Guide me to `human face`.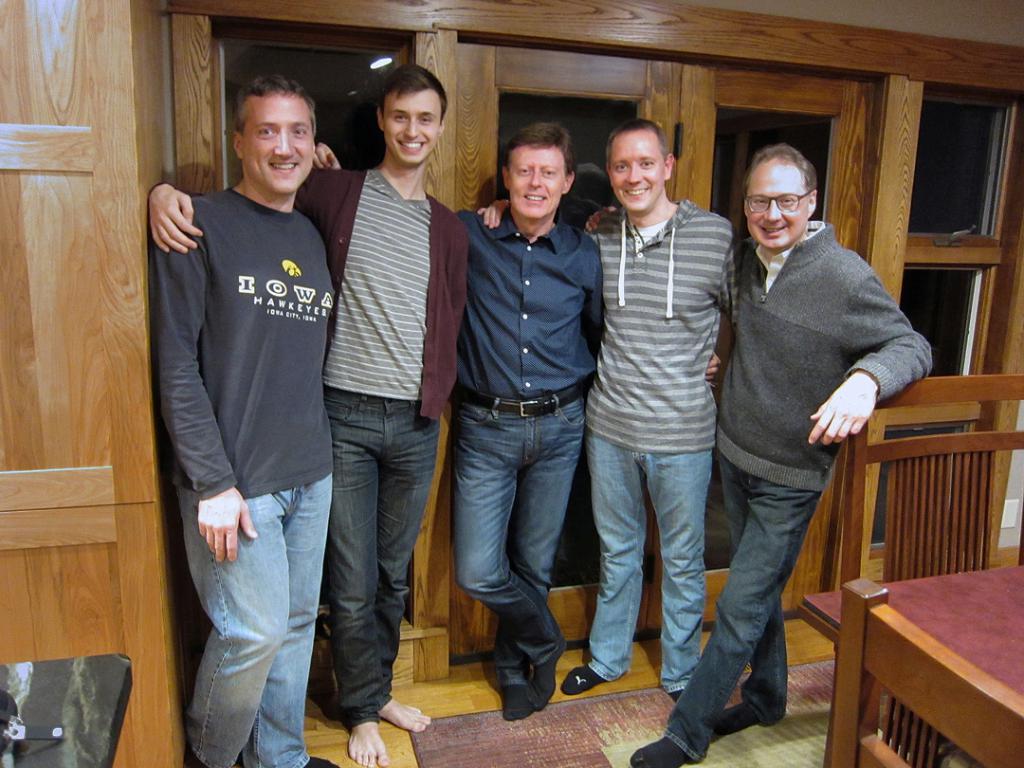
Guidance: [left=243, top=88, right=317, bottom=188].
